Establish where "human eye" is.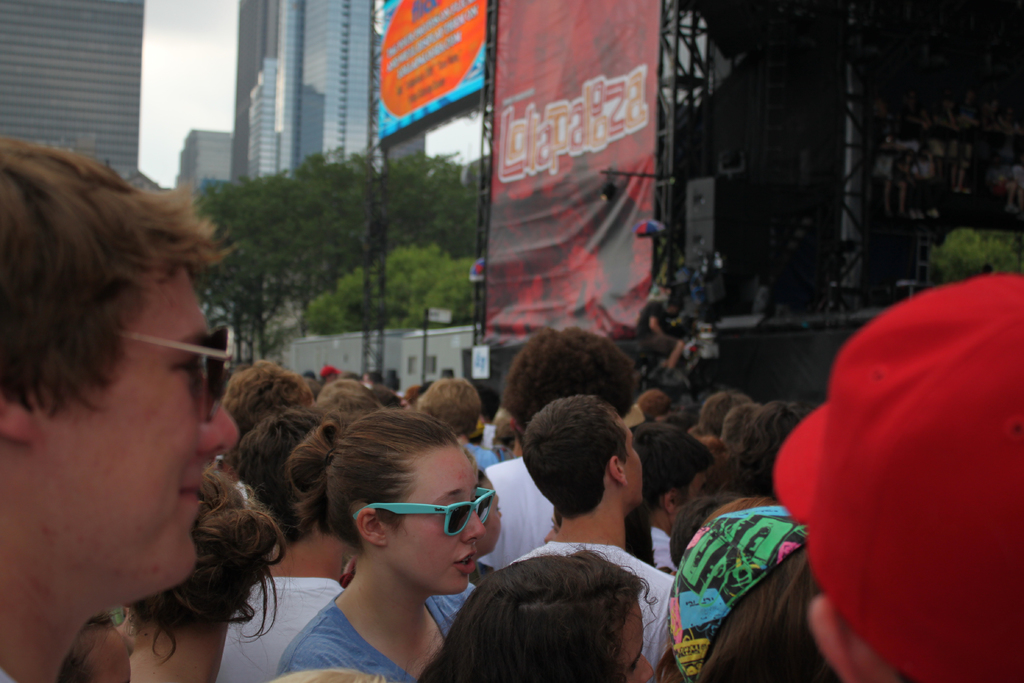
Established at [left=171, top=353, right=204, bottom=390].
